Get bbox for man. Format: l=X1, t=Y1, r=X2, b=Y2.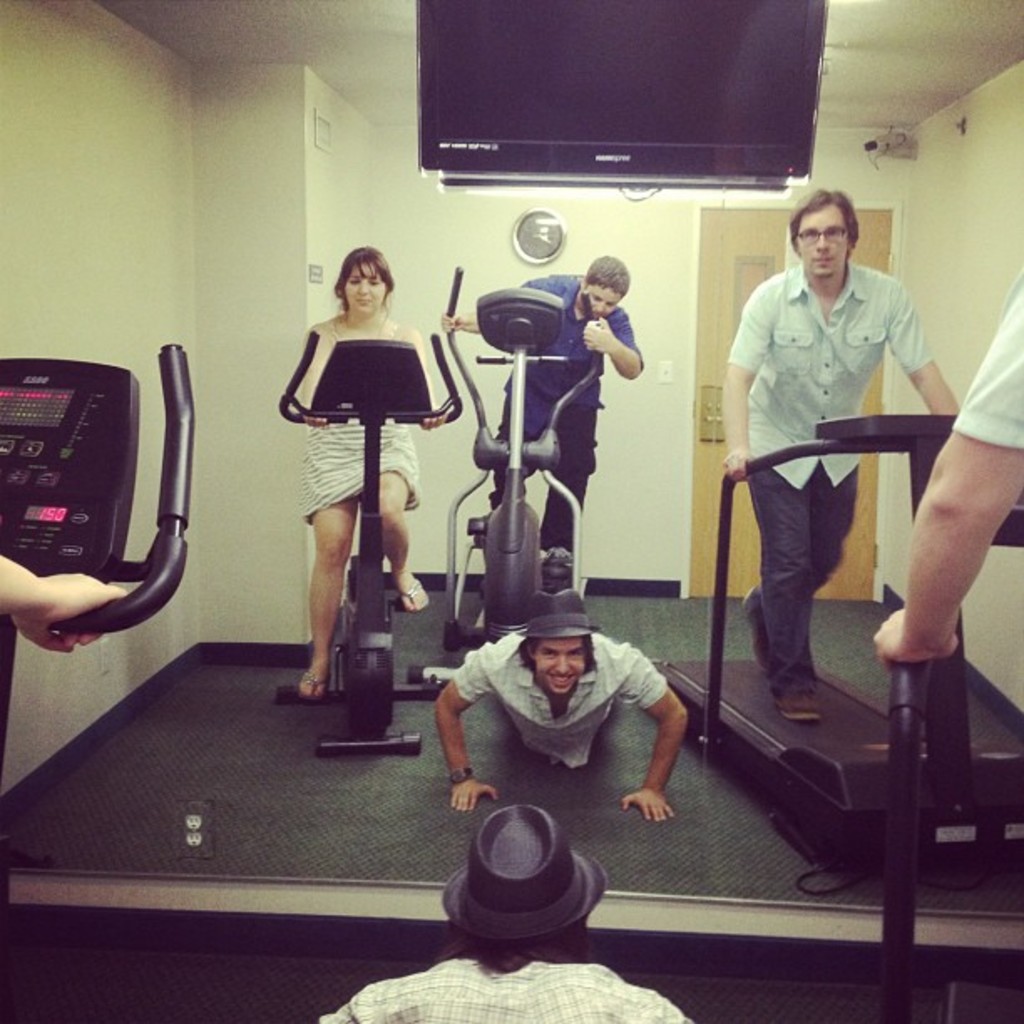
l=708, t=211, r=965, b=810.
